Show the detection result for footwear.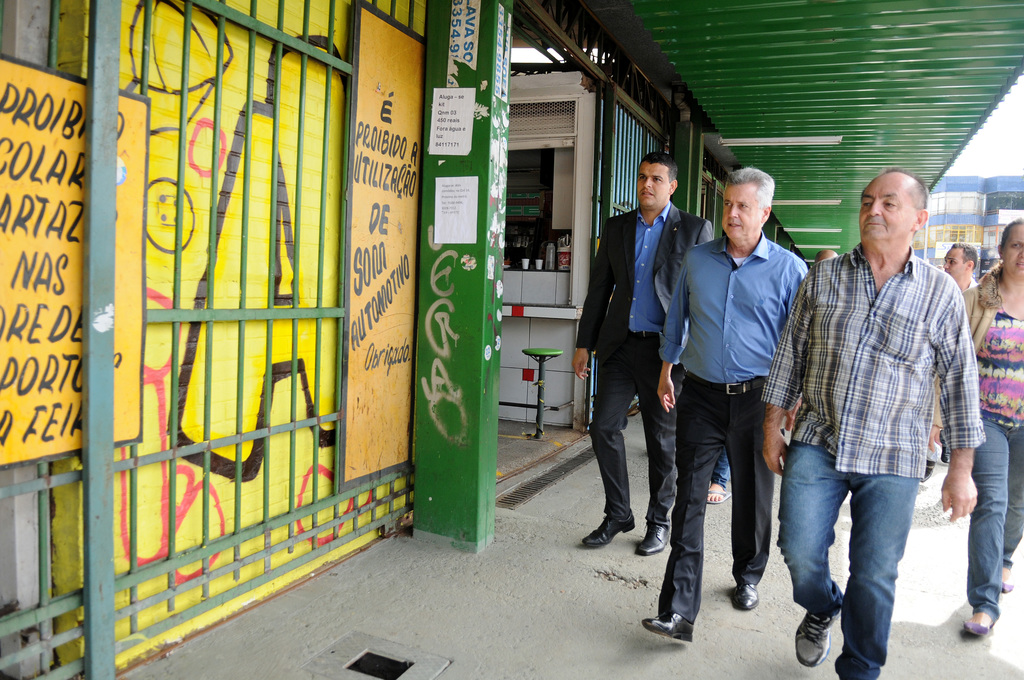
crop(635, 519, 671, 555).
